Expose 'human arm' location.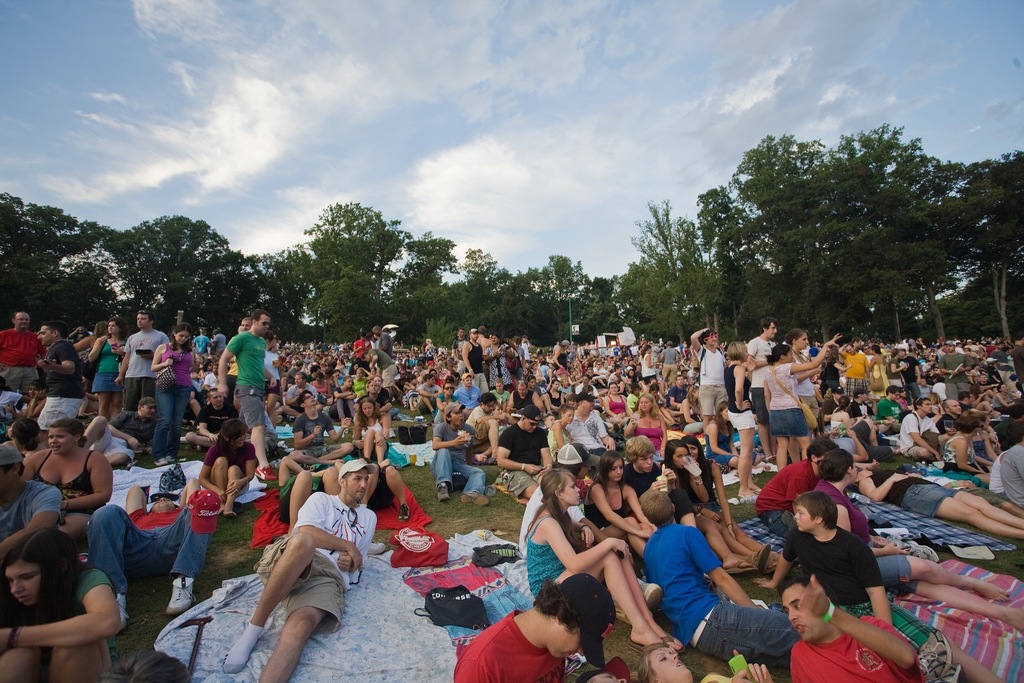
Exposed at (452,658,492,682).
